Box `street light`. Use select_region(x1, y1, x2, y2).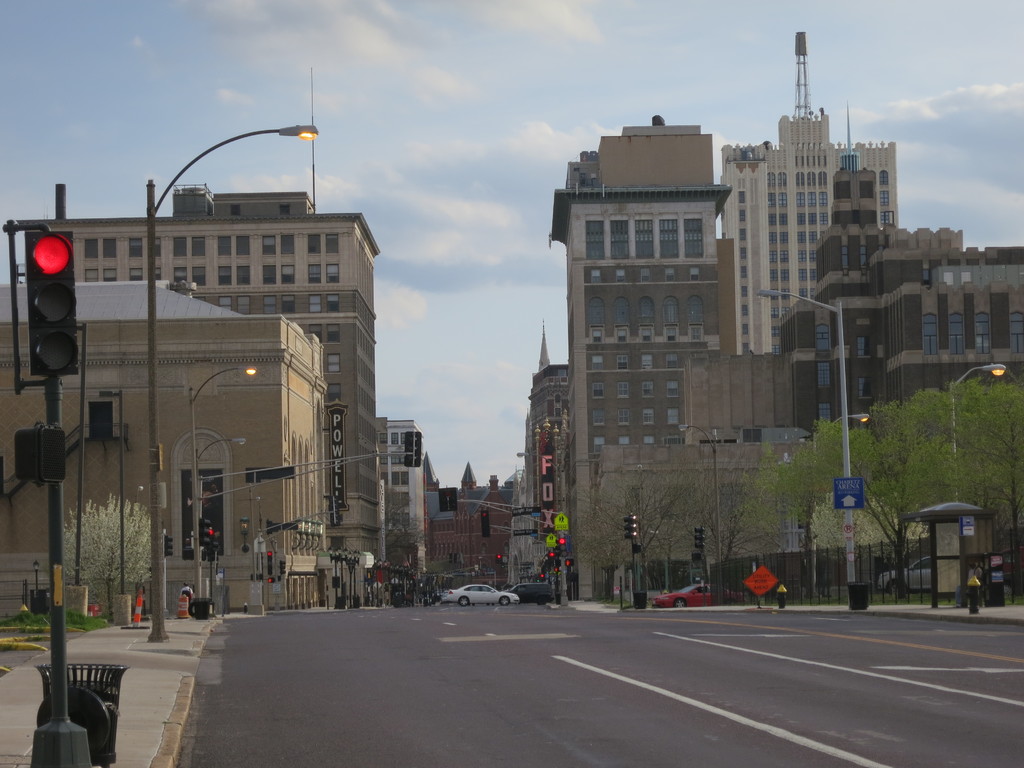
select_region(762, 292, 851, 614).
